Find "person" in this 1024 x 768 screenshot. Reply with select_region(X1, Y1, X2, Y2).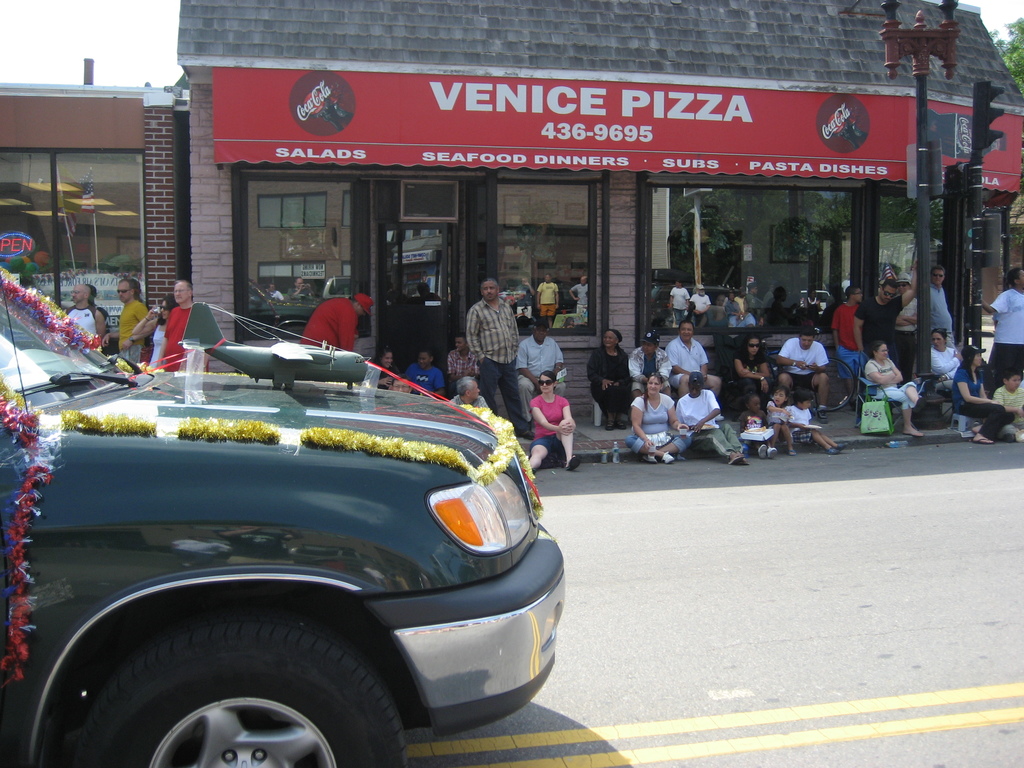
select_region(664, 322, 723, 395).
